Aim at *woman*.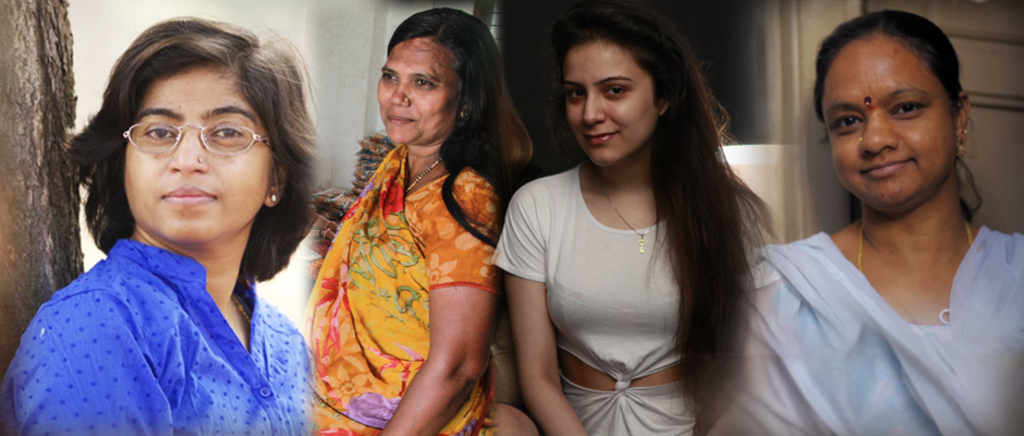
Aimed at select_region(711, 9, 1023, 435).
